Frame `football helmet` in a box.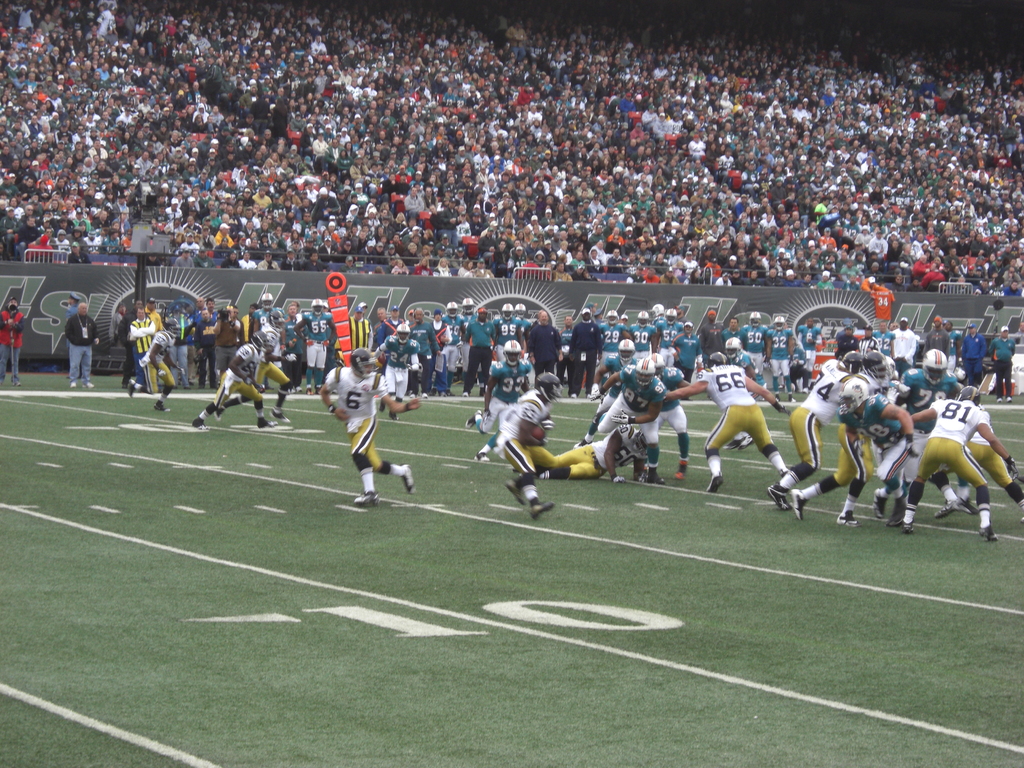
locate(445, 301, 463, 317).
